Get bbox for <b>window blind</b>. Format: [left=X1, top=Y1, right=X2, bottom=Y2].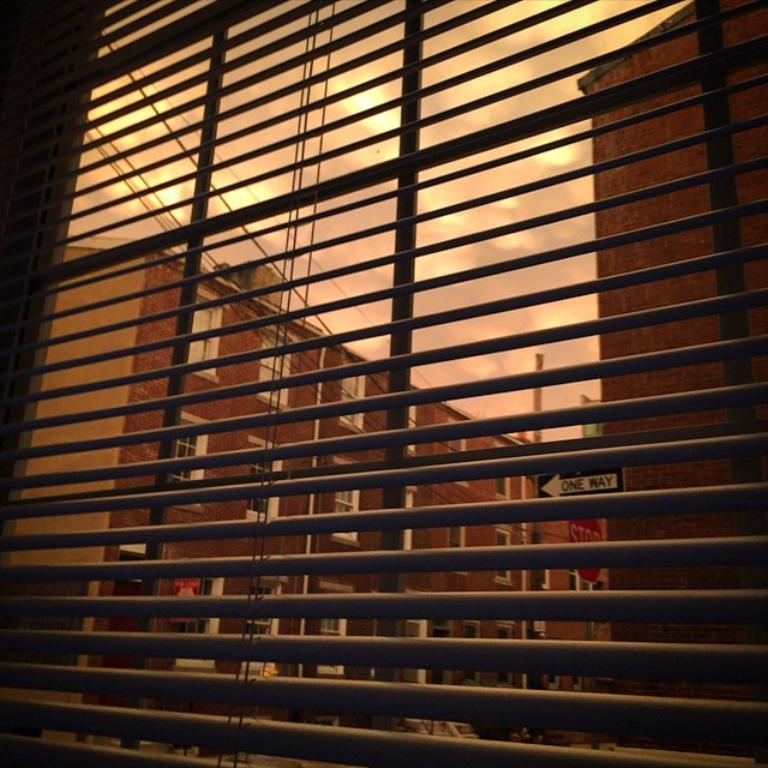
[left=0, top=0, right=767, bottom=767].
